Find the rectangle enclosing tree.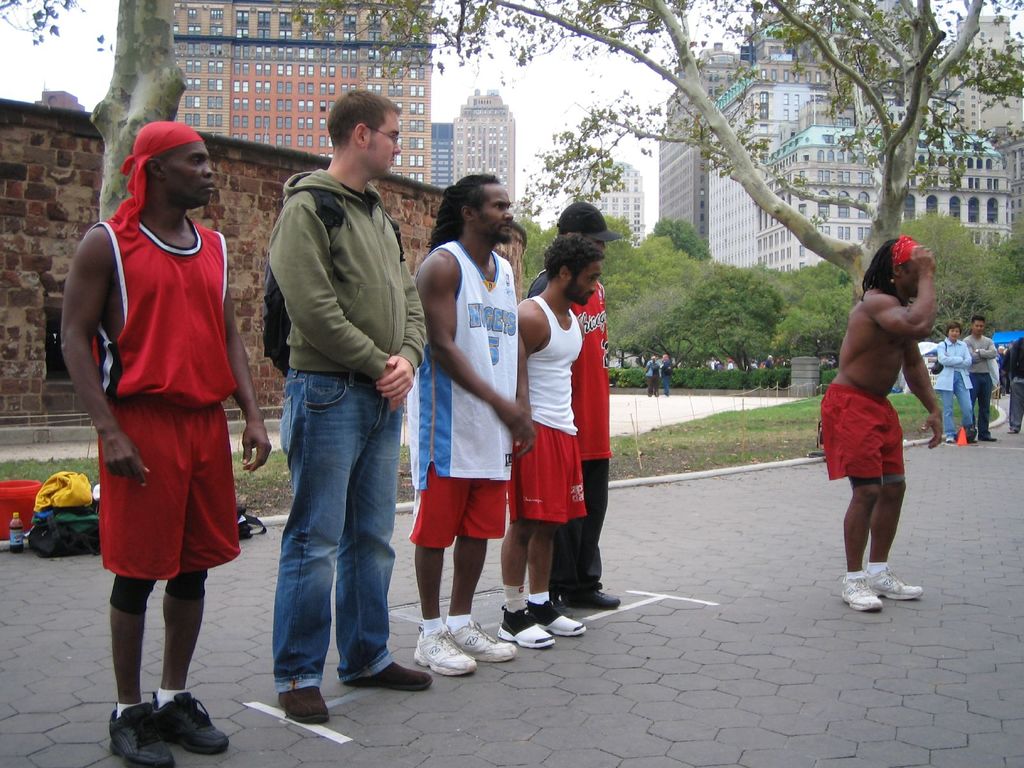
box(0, 0, 493, 234).
